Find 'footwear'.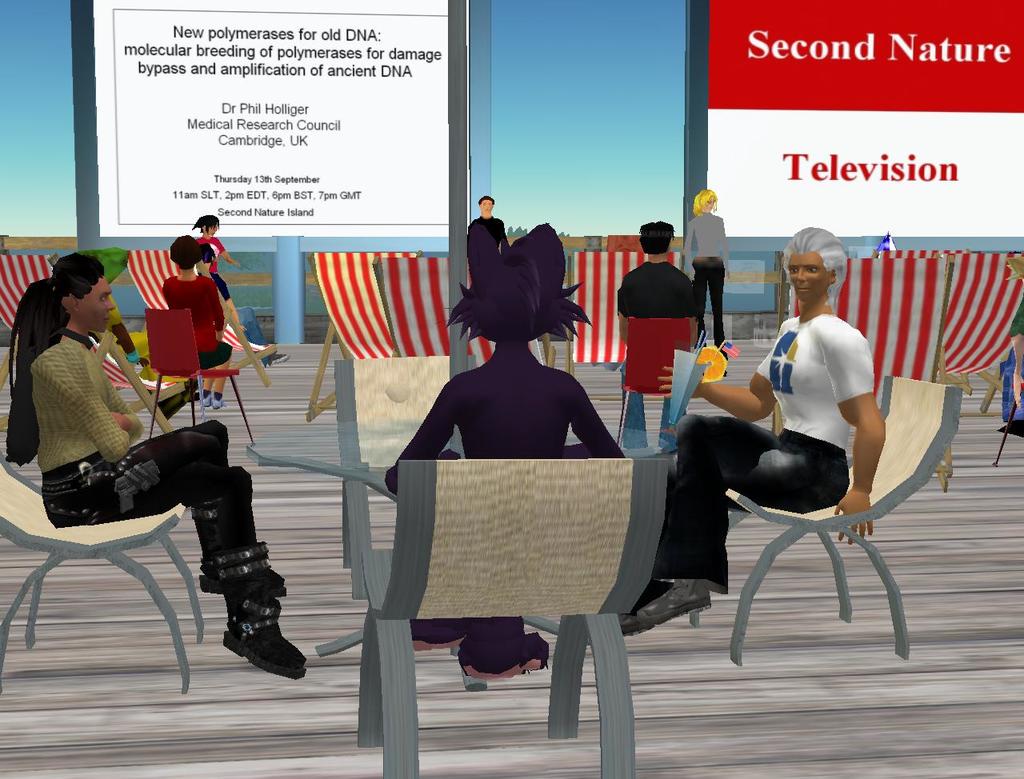
BBox(210, 396, 226, 412).
